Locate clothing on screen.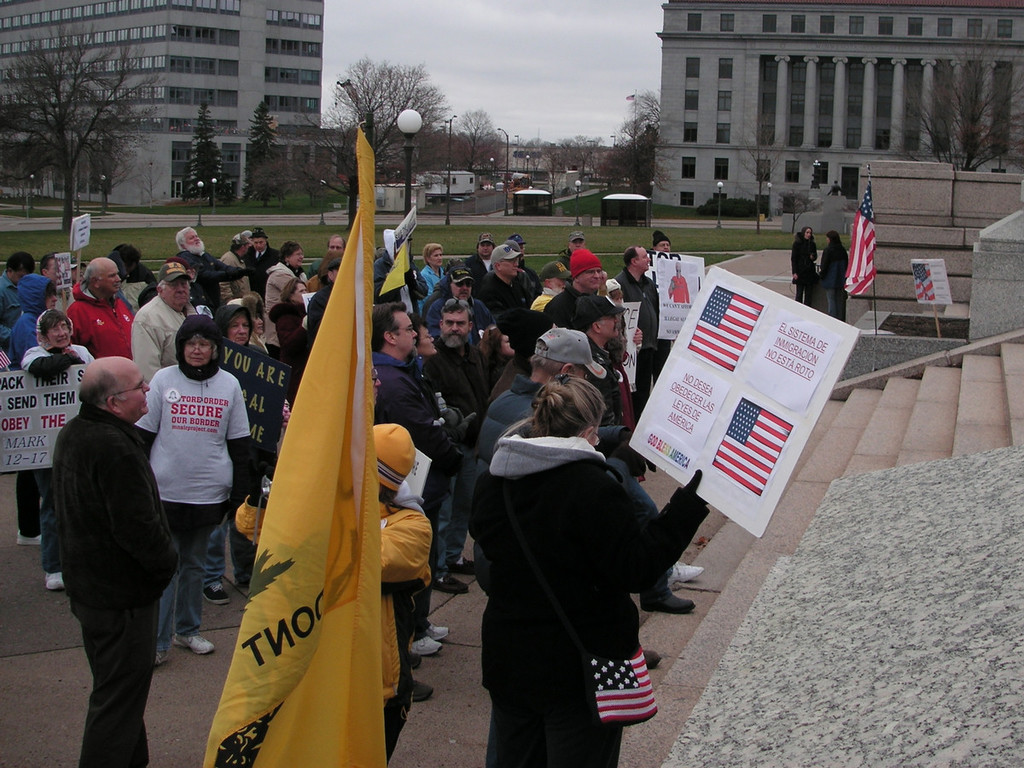
On screen at <bbox>792, 229, 817, 305</bbox>.
